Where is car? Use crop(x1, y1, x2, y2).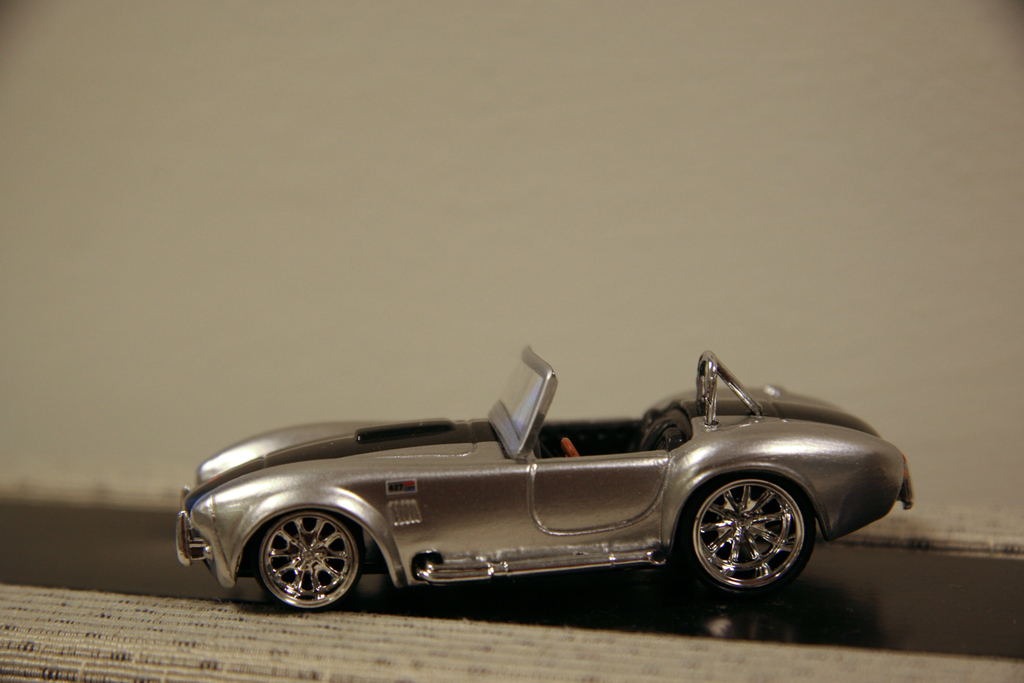
crop(172, 347, 911, 616).
